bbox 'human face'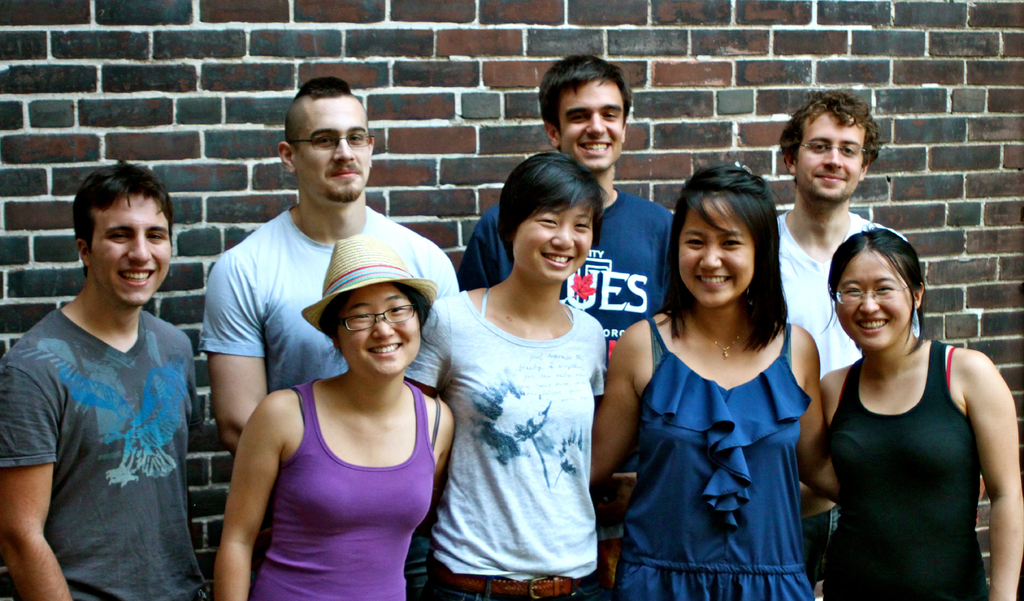
(left=294, top=97, right=375, bottom=206)
